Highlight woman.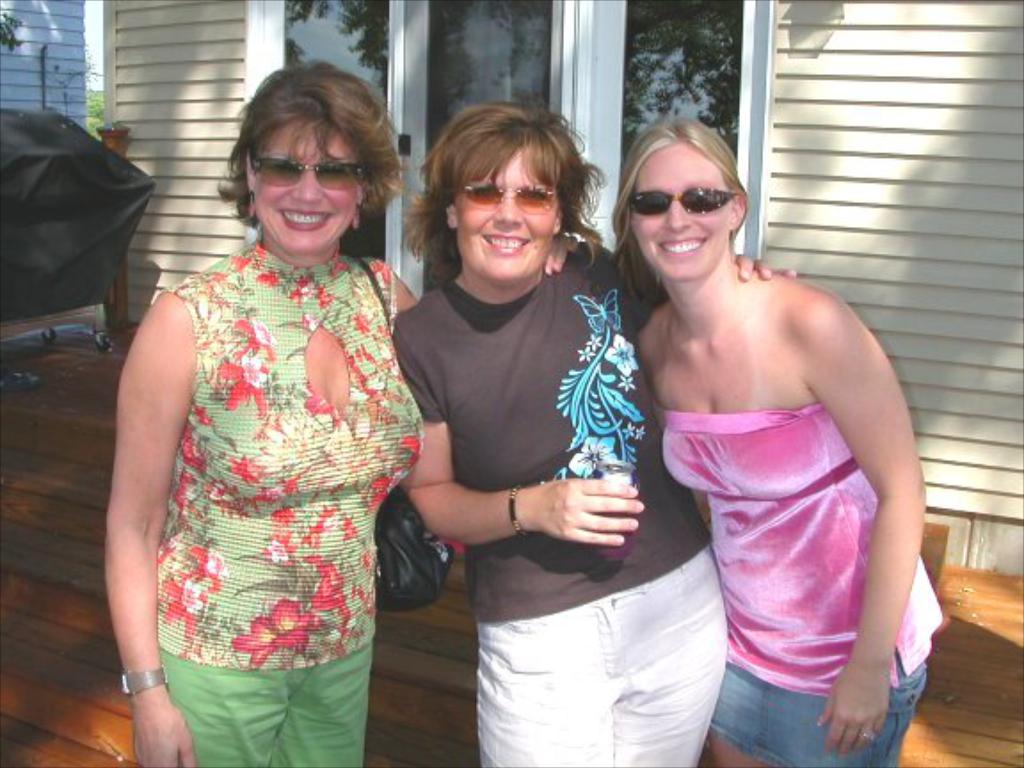
Highlighted region: {"x1": 604, "y1": 116, "x2": 942, "y2": 766}.
